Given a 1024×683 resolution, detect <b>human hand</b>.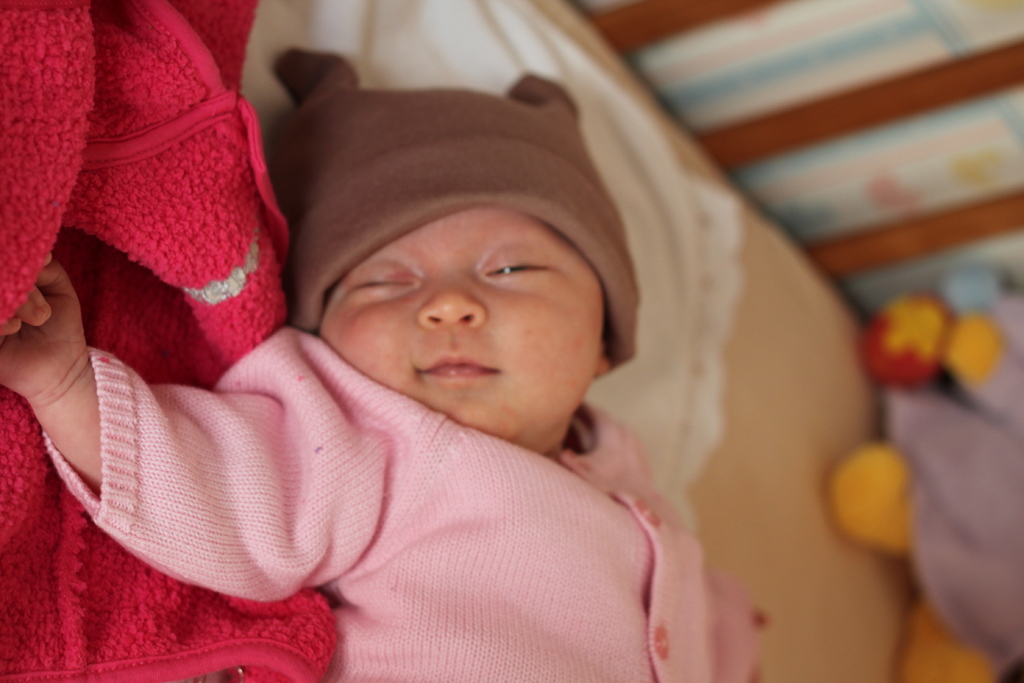
locate(3, 242, 121, 471).
